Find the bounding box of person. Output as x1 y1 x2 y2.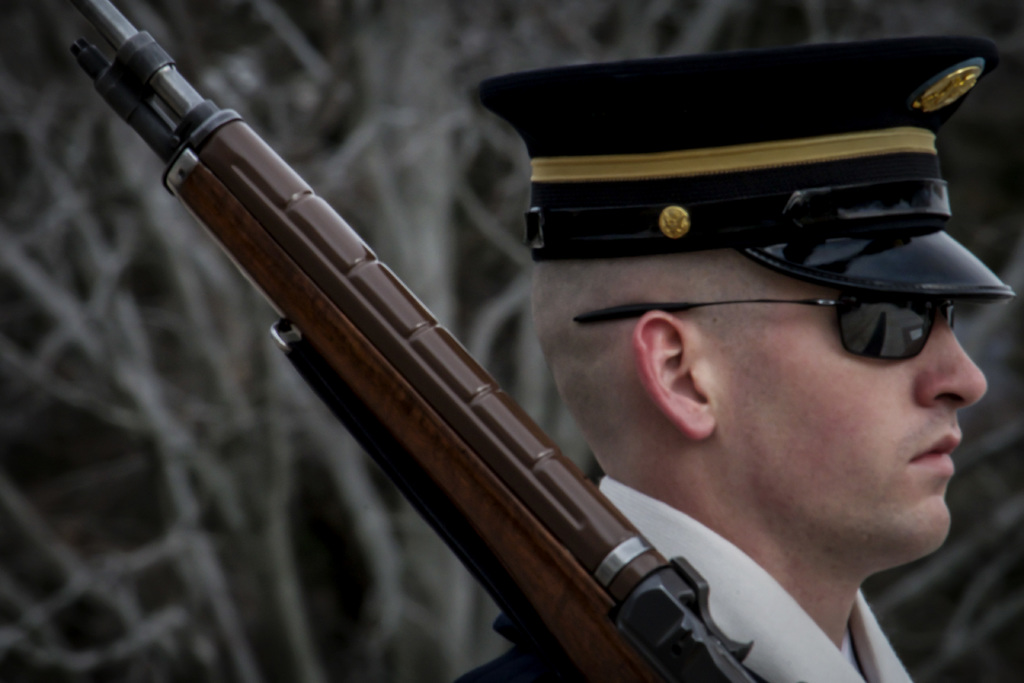
451 33 993 682.
